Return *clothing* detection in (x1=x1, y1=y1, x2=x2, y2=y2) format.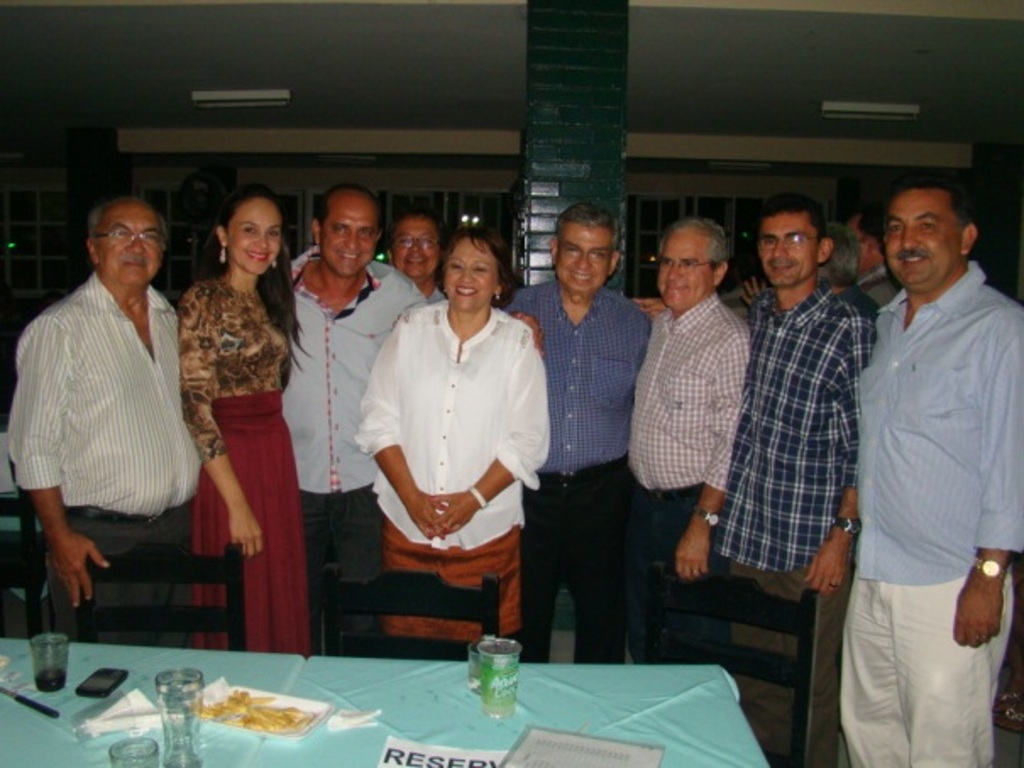
(x1=25, y1=205, x2=210, y2=645).
